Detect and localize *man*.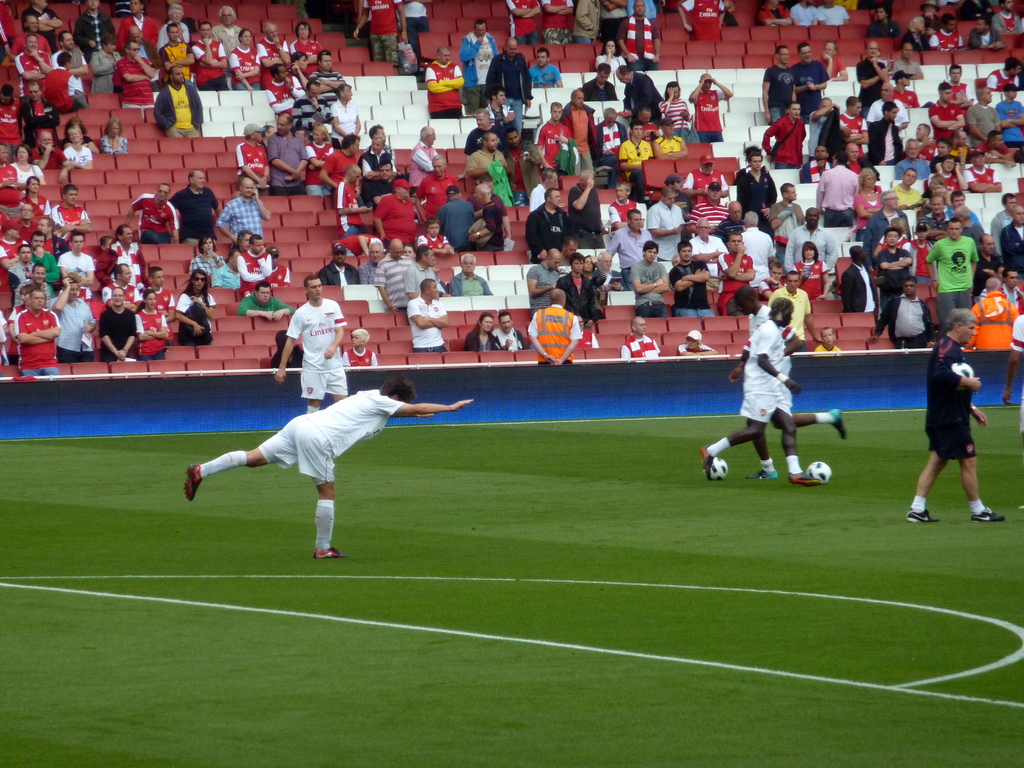
Localized at l=430, t=187, r=472, b=253.
